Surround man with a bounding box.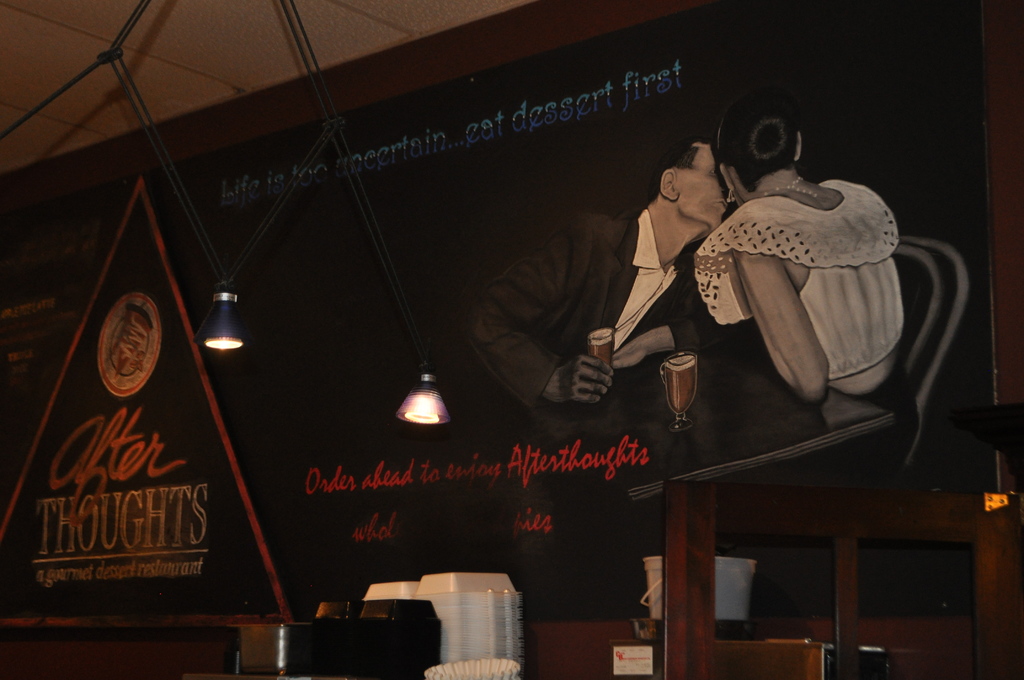
bbox=[459, 125, 754, 503].
